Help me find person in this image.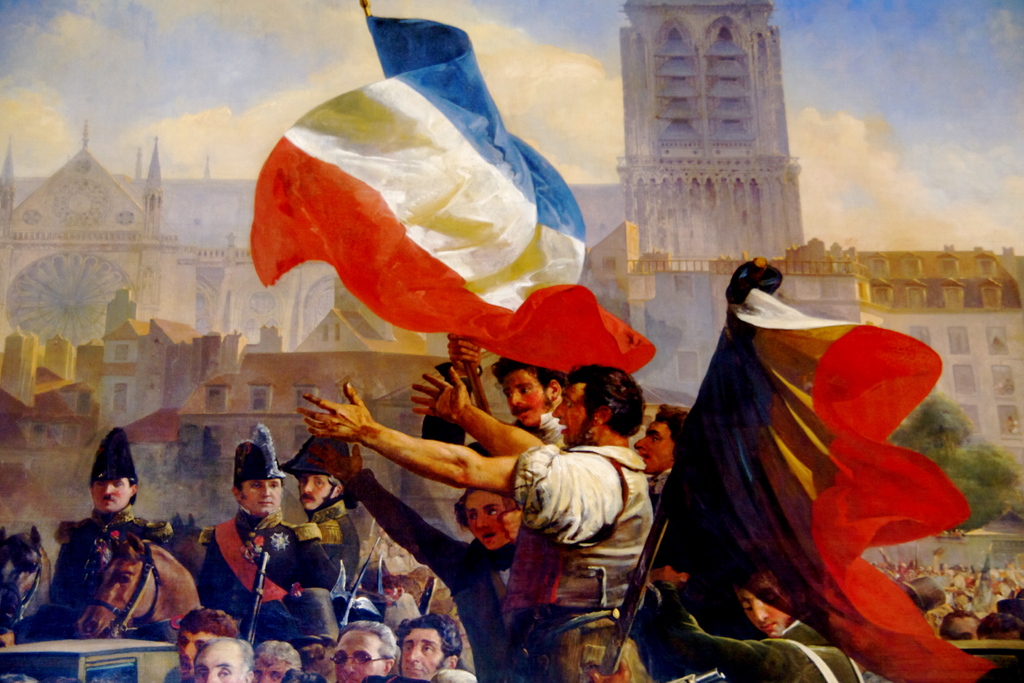
Found it: bbox=(275, 434, 362, 586).
